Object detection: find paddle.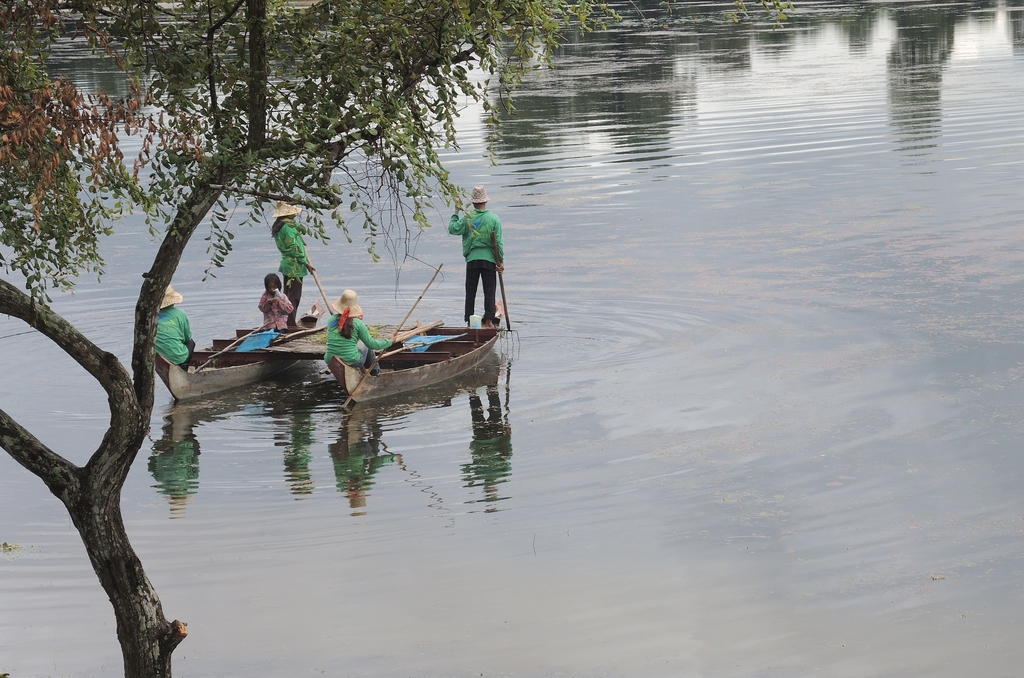
<bbox>273, 325, 326, 346</bbox>.
